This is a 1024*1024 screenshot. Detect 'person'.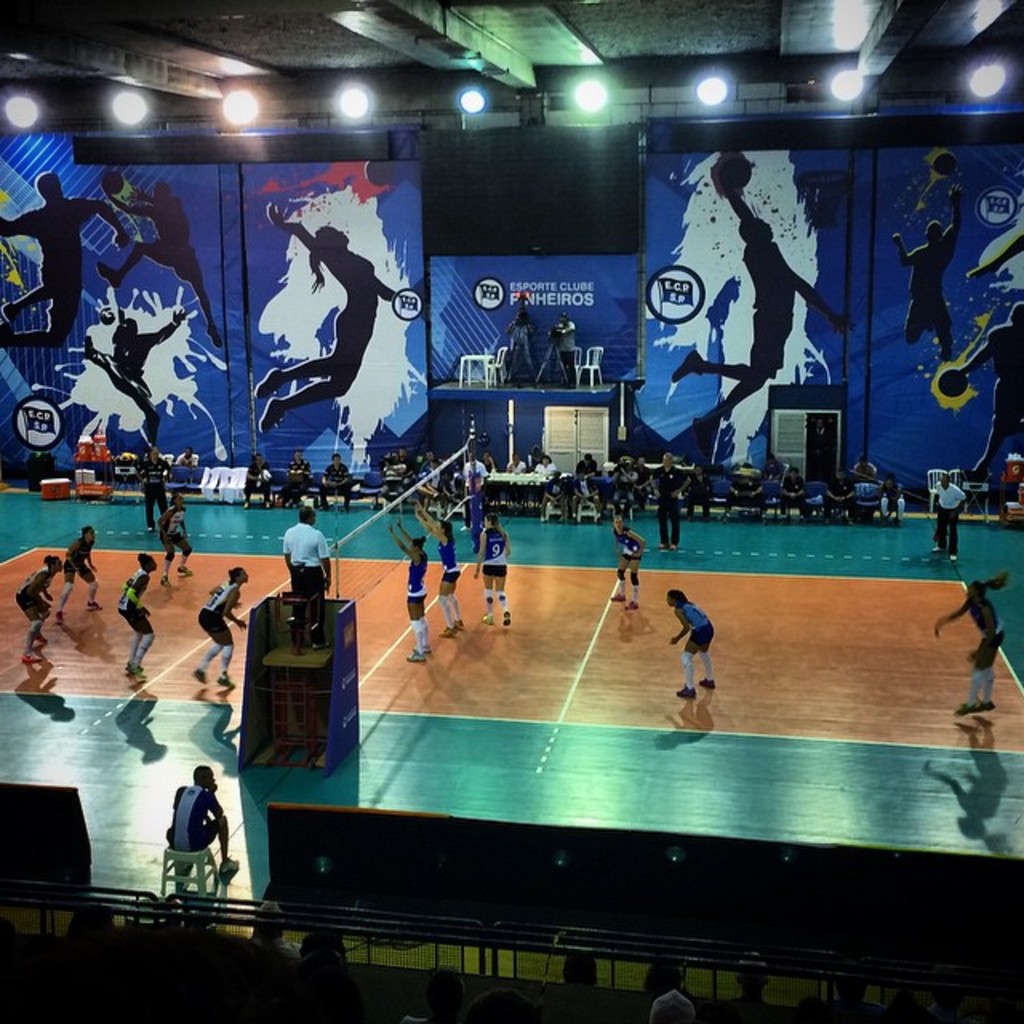
x1=394, y1=515, x2=427, y2=661.
